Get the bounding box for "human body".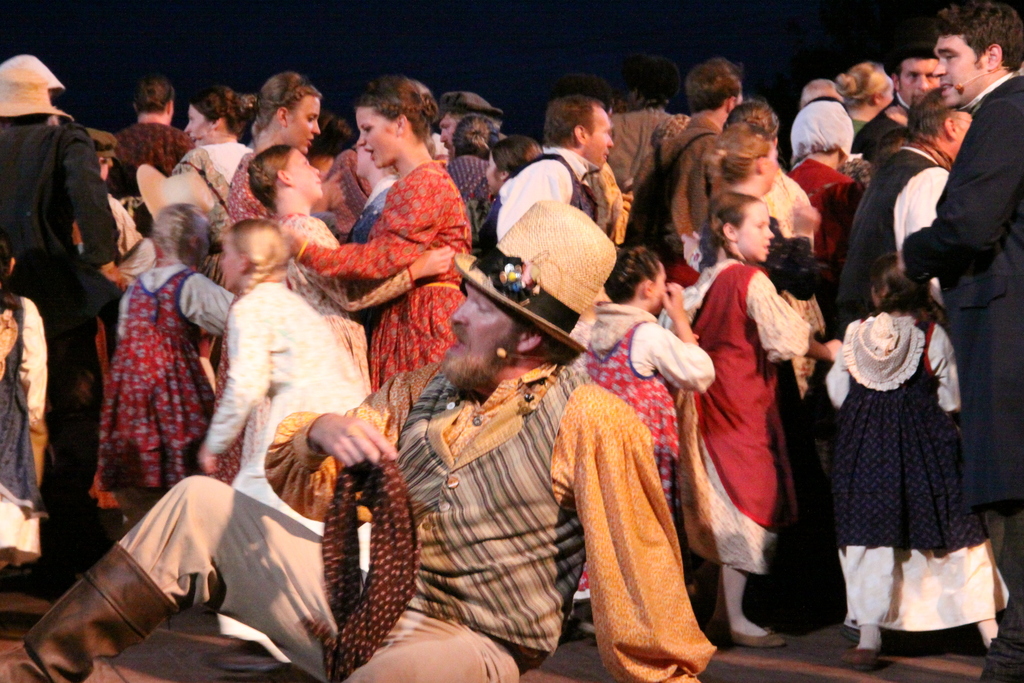
bbox=(724, 92, 824, 392).
